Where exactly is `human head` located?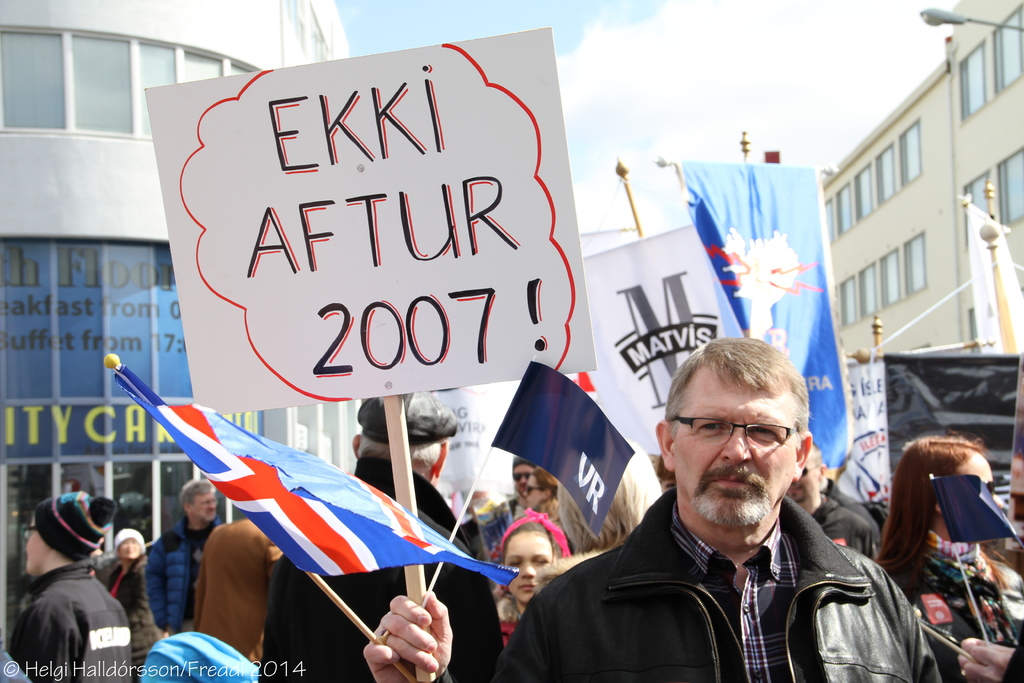
Its bounding box is (x1=353, y1=388, x2=455, y2=483).
